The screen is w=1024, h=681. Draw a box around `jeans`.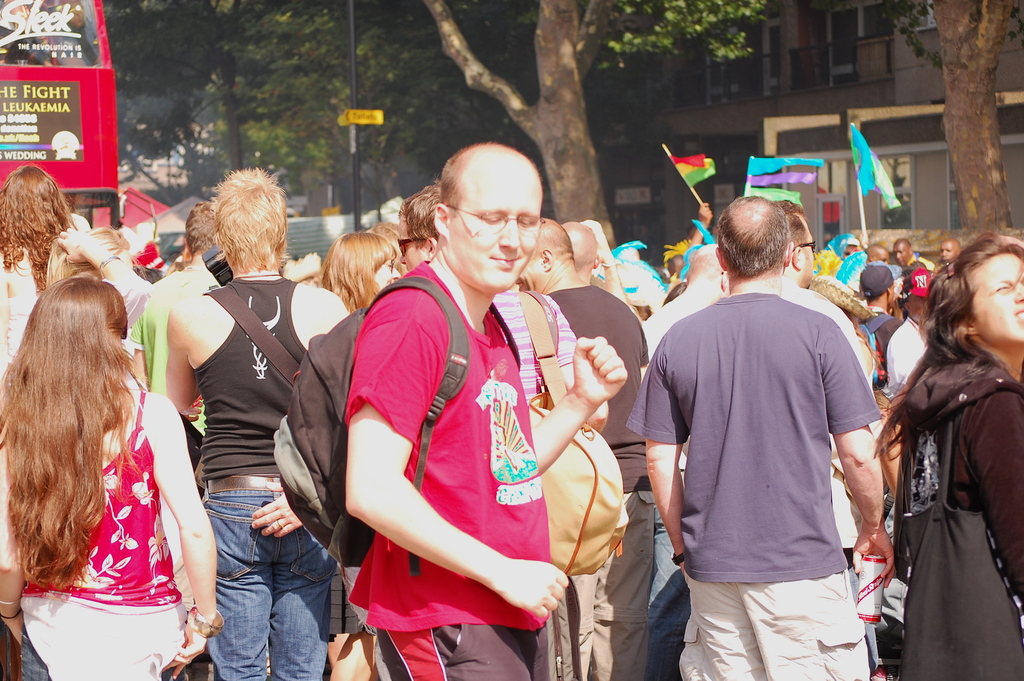
left=193, top=502, right=325, bottom=680.
